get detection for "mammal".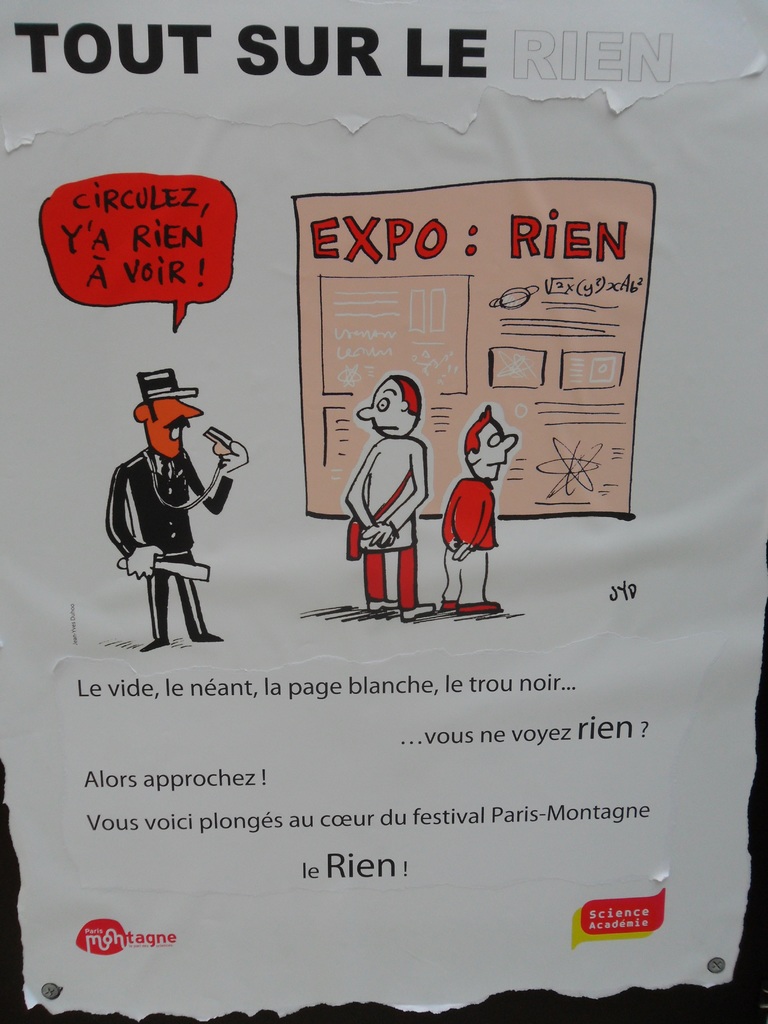
Detection: {"x1": 104, "y1": 357, "x2": 247, "y2": 655}.
